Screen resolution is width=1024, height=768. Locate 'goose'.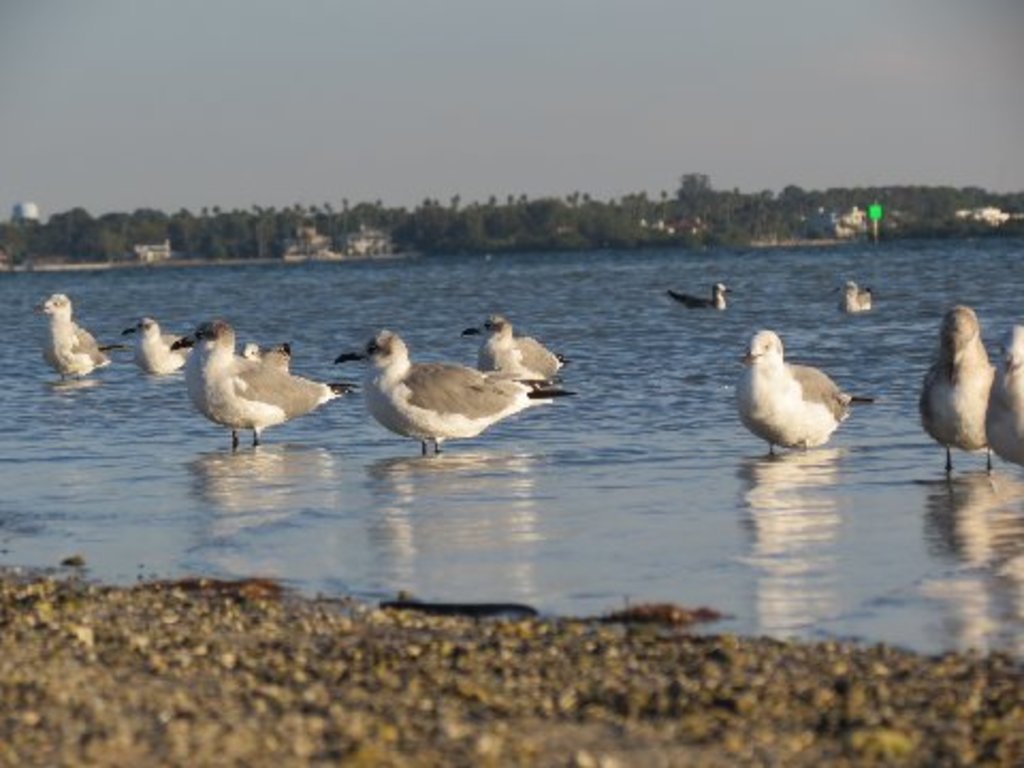
select_region(663, 279, 725, 311).
